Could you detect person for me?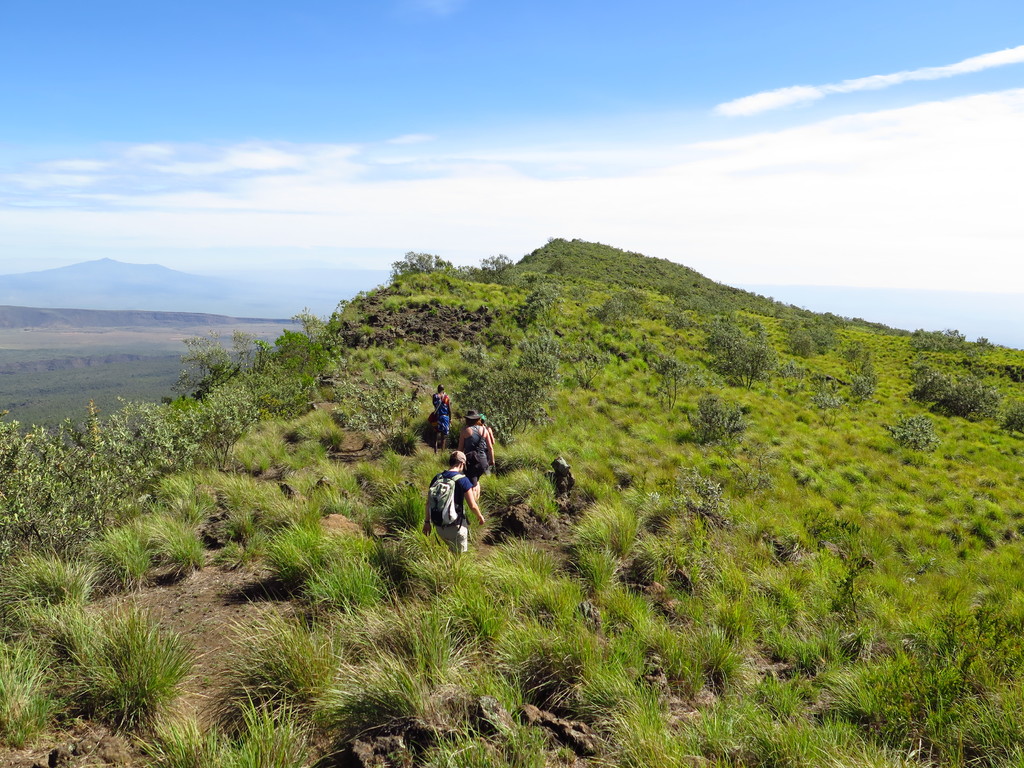
Detection result: 428, 430, 480, 561.
